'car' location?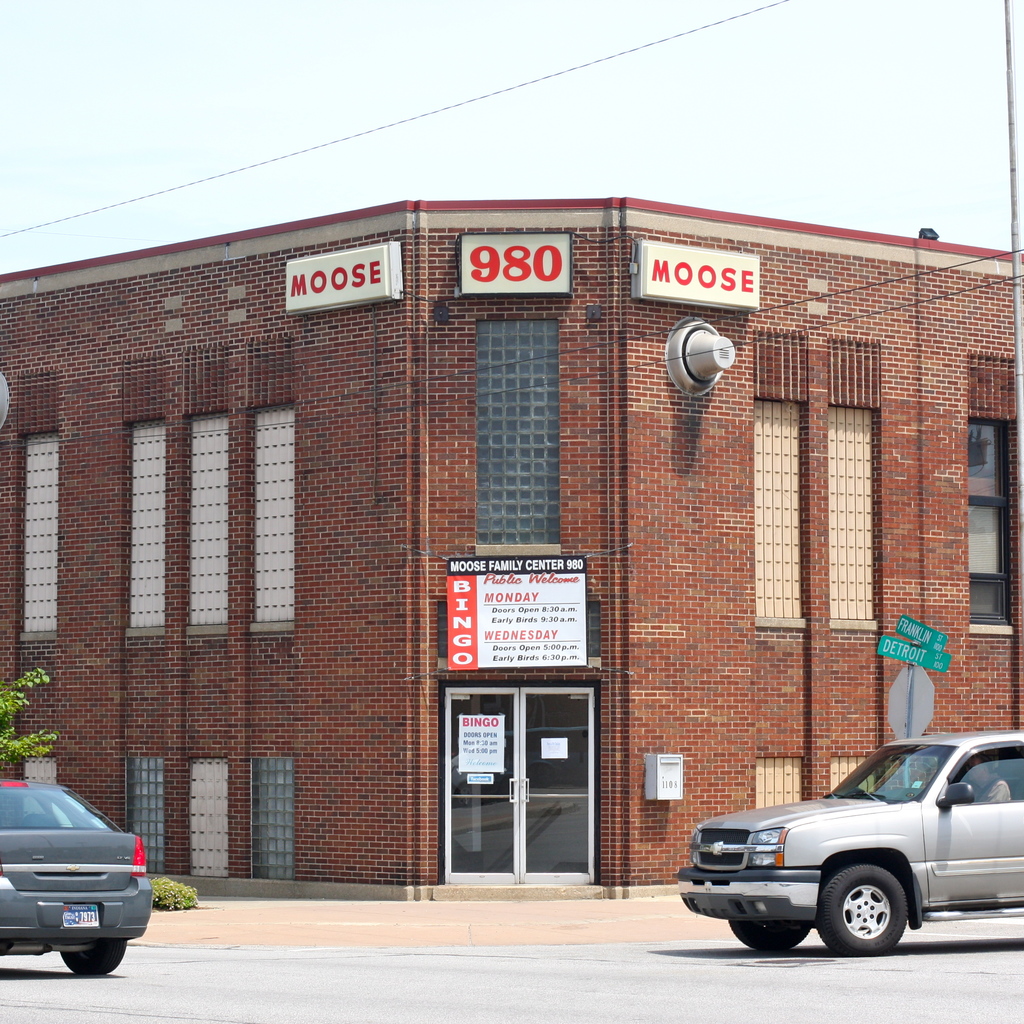
bbox=(0, 779, 153, 979)
